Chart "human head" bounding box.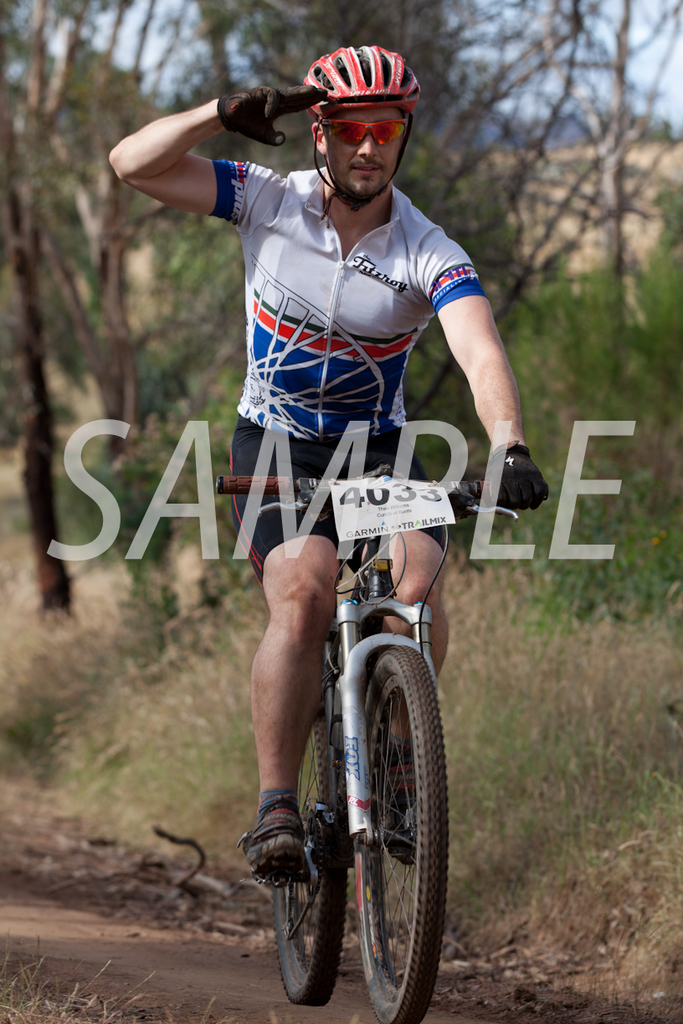
Charted: rect(290, 50, 429, 213).
